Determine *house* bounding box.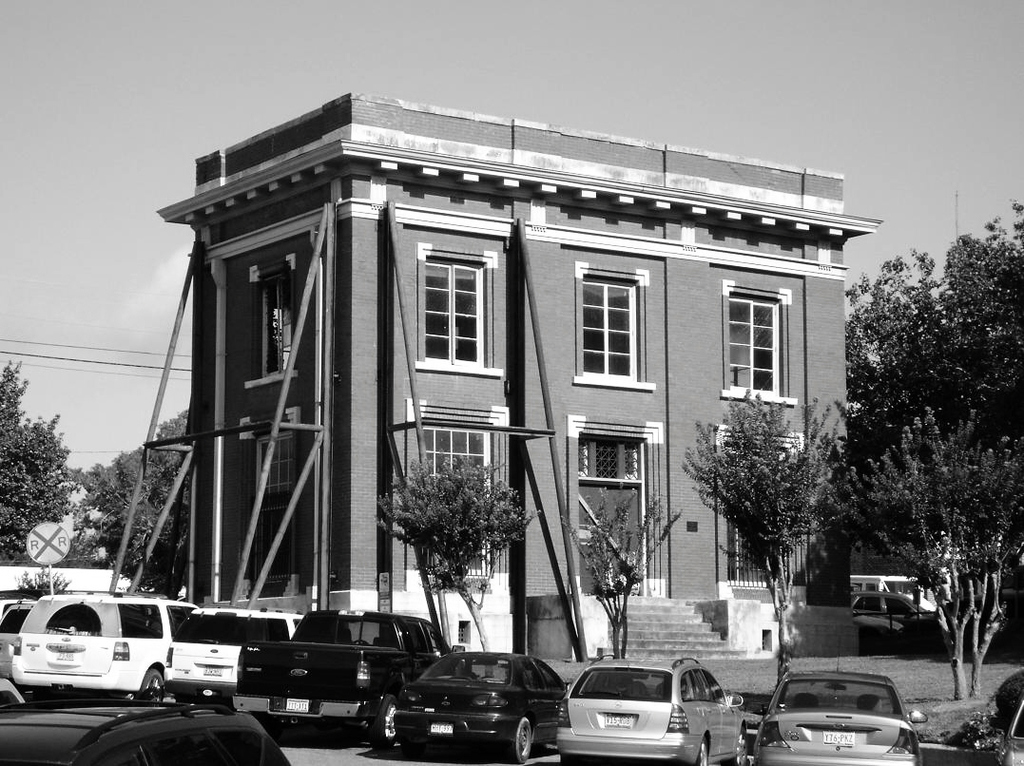
Determined: box(115, 62, 880, 675).
